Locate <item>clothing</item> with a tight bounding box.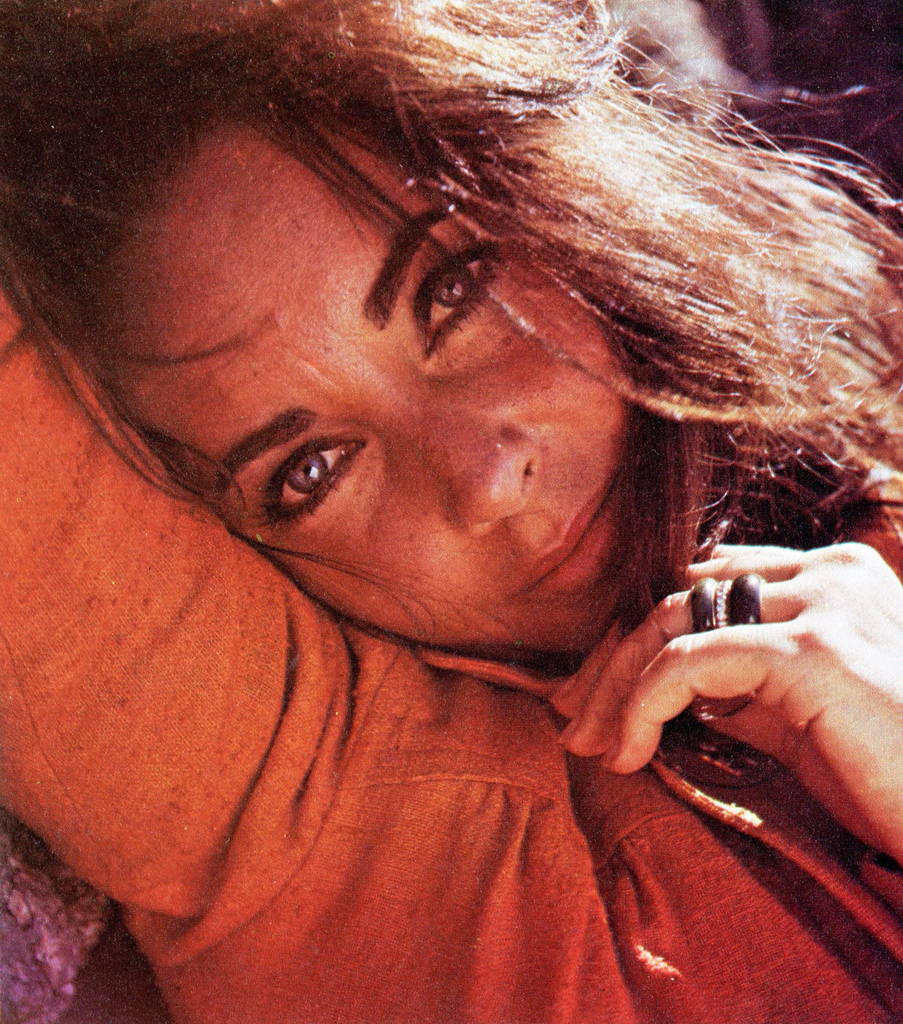
0,83,902,991.
